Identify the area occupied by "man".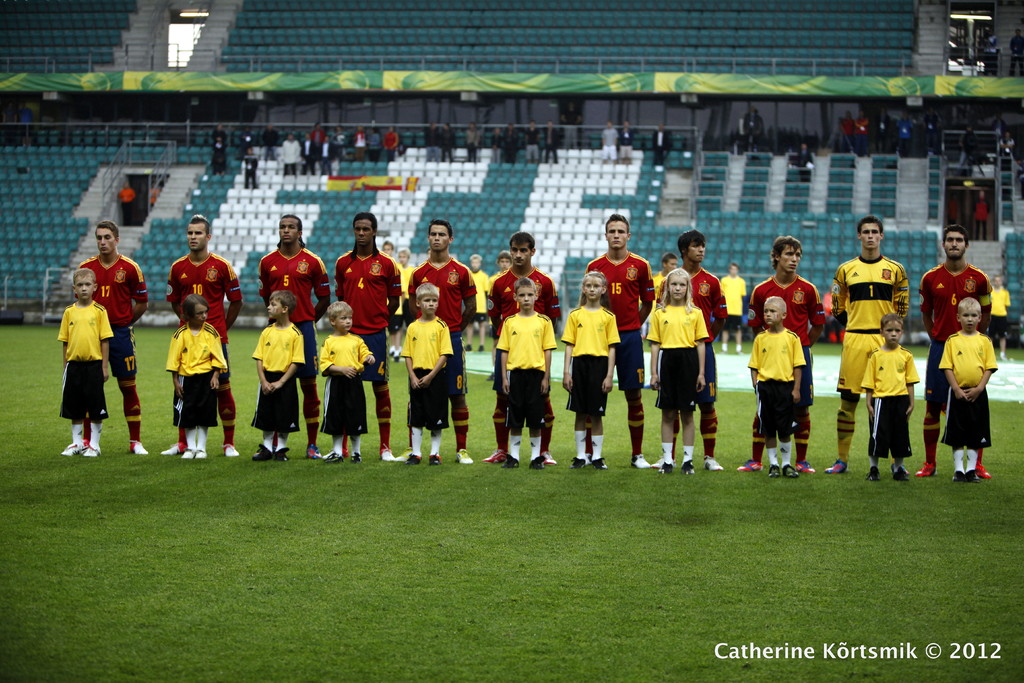
Area: Rect(915, 224, 991, 476).
